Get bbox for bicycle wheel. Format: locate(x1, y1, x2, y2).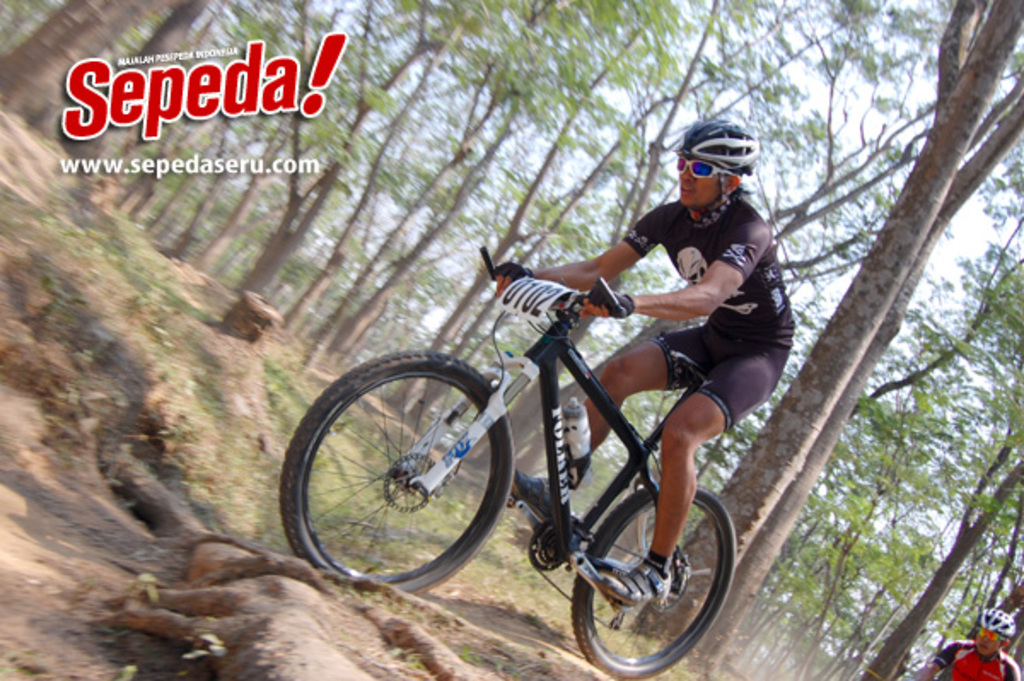
locate(573, 486, 737, 679).
